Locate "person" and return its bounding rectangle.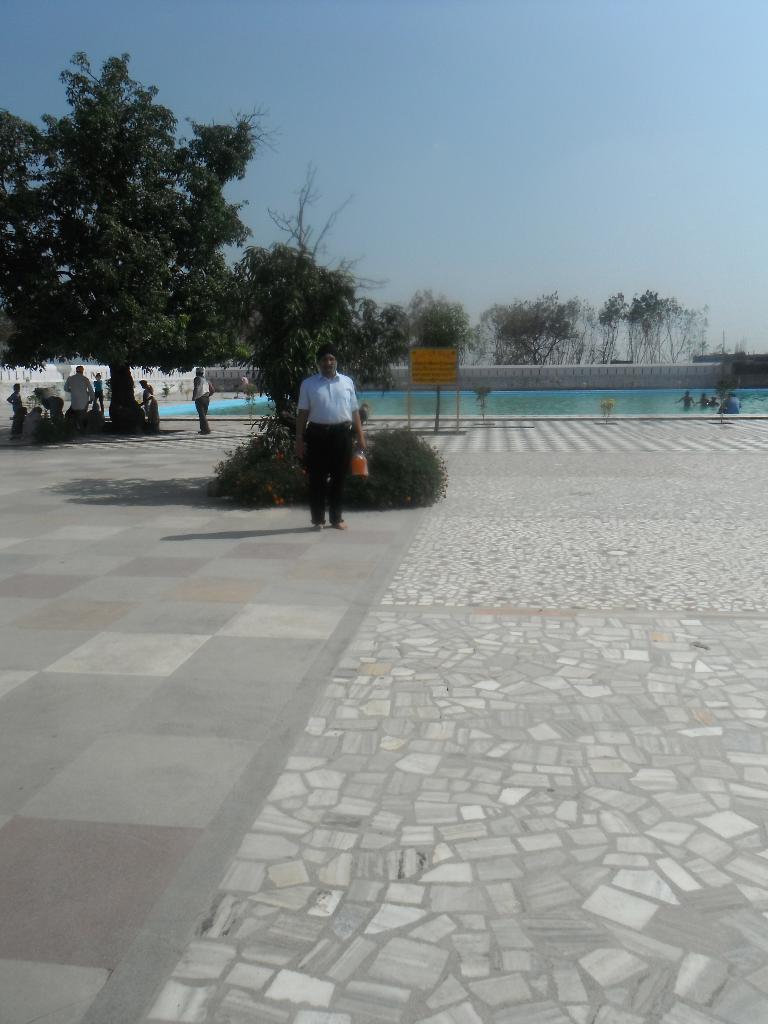
29, 404, 52, 438.
